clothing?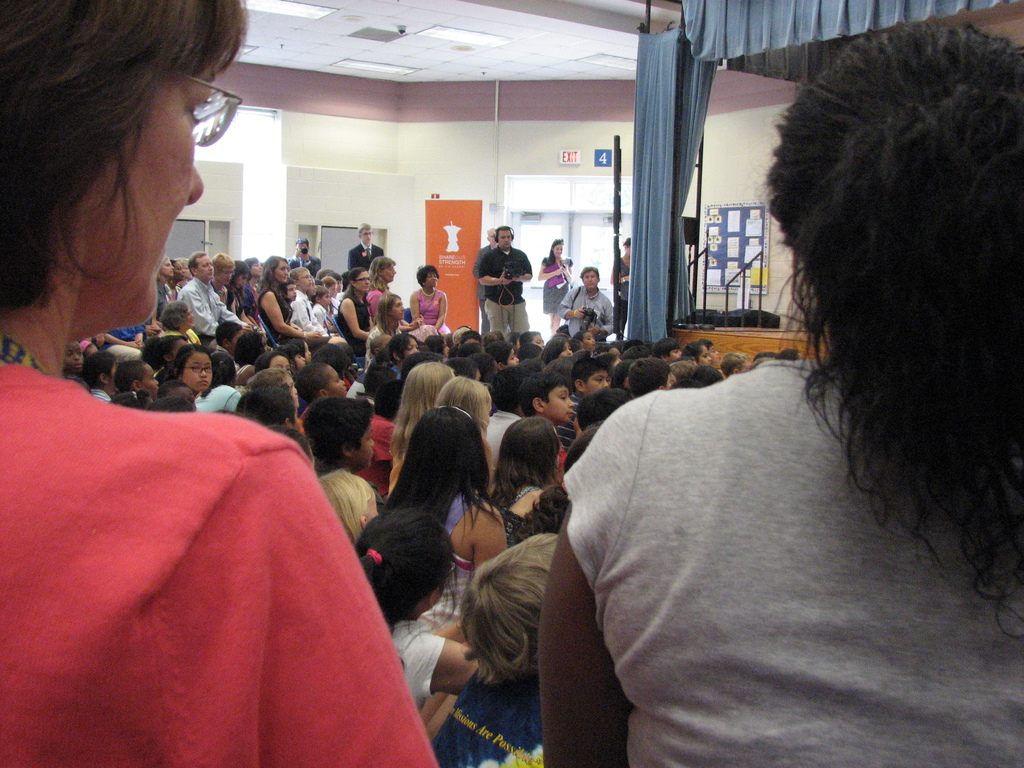
(387,614,445,699)
